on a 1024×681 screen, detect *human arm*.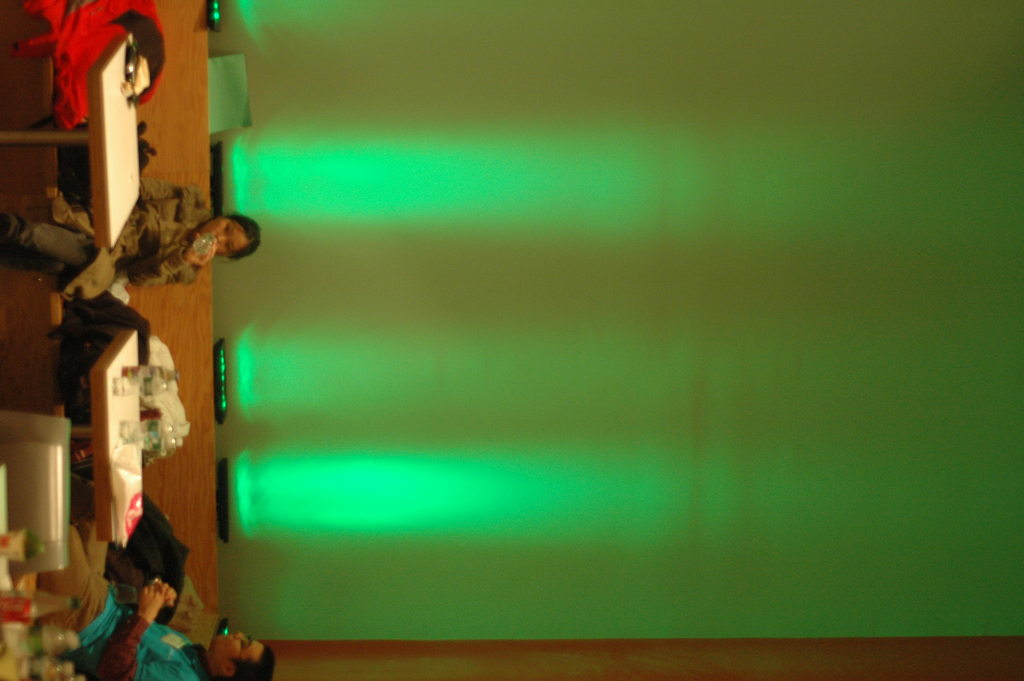
bbox=[132, 584, 163, 625].
